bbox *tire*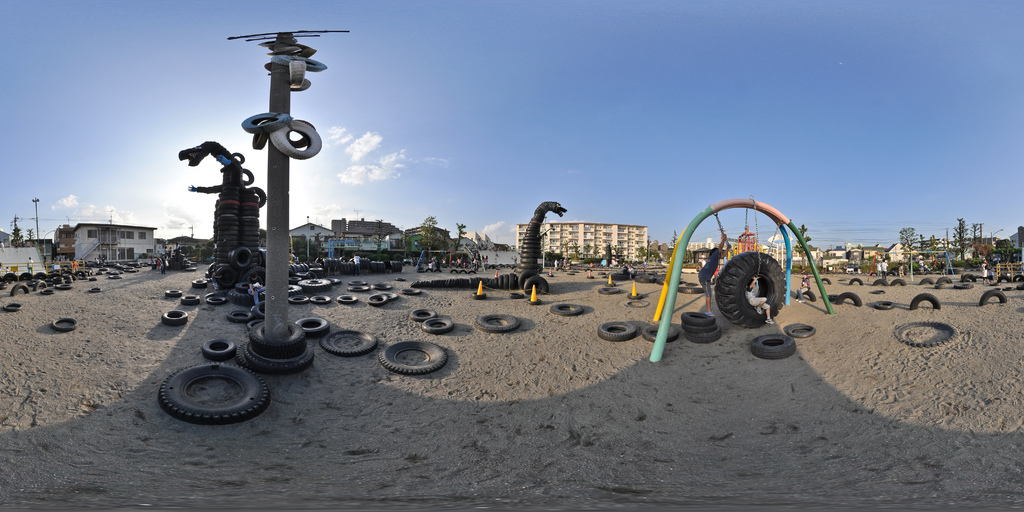
937, 275, 952, 286
